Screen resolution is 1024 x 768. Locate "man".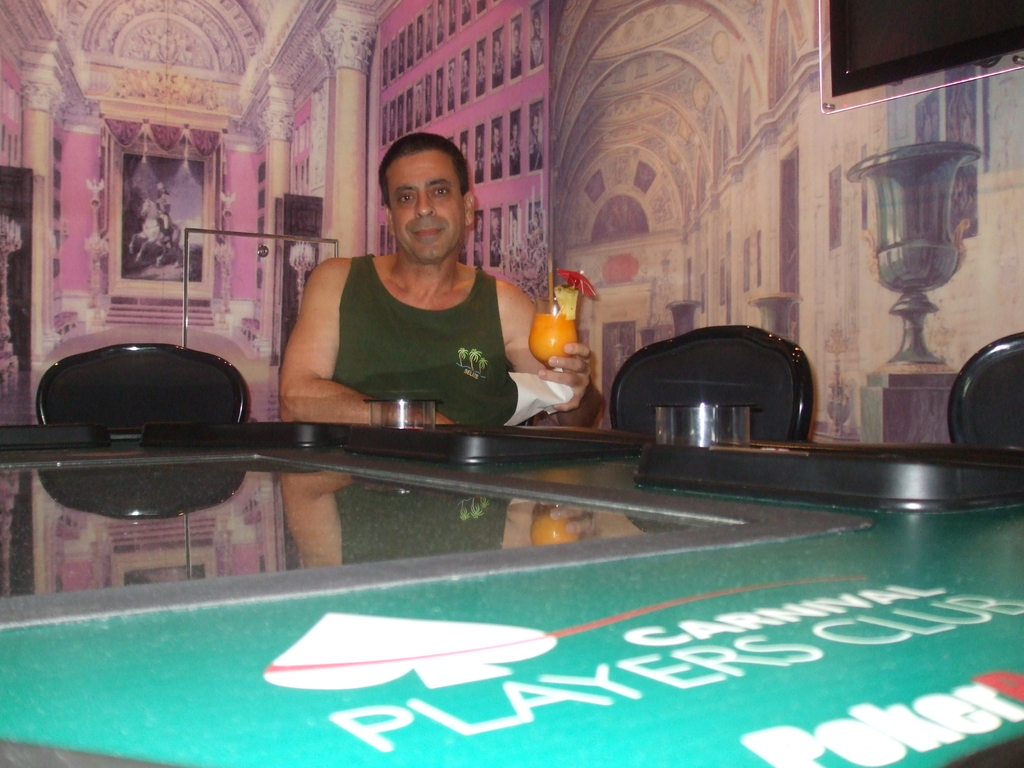
[259,144,570,436].
